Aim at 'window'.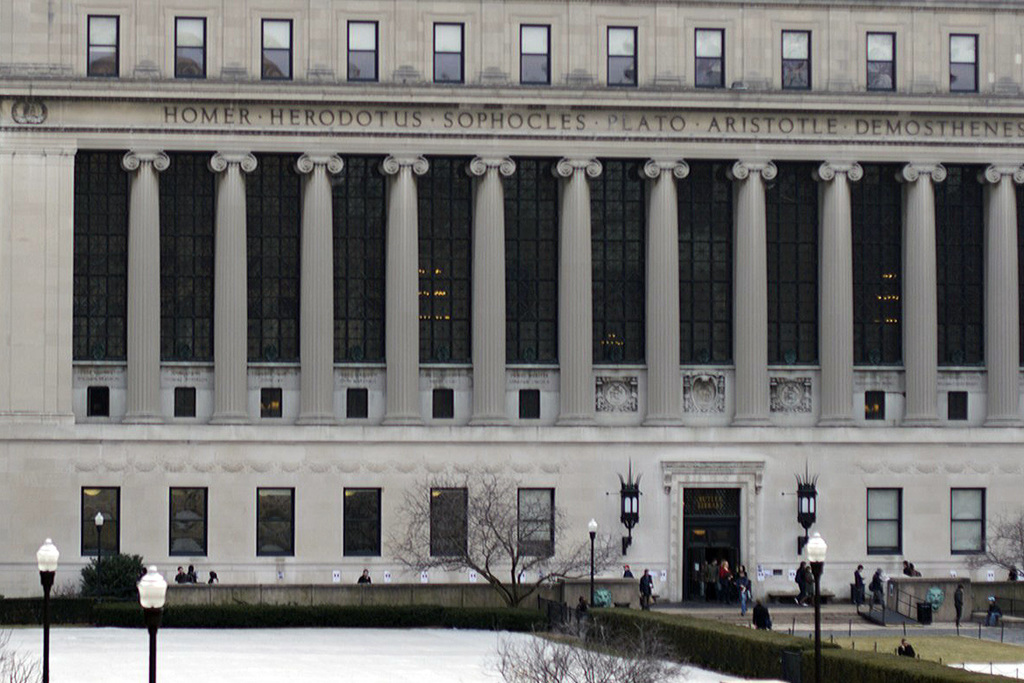
Aimed at 340,488,385,572.
